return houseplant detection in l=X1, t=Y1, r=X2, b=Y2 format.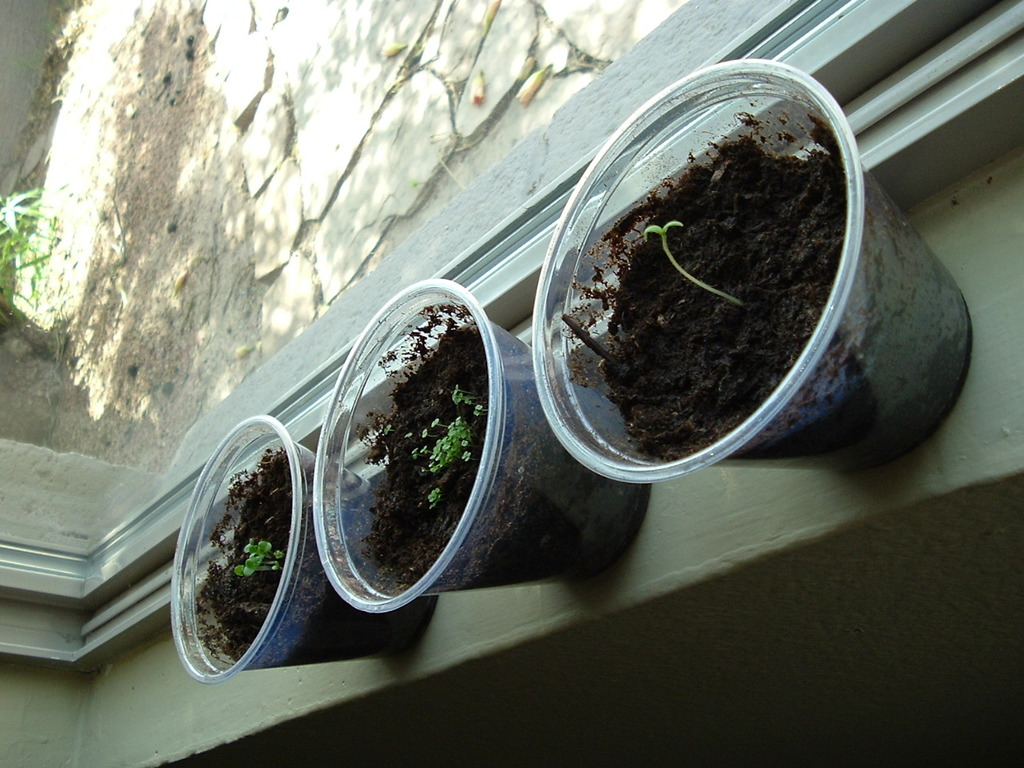
l=172, t=418, r=438, b=686.
